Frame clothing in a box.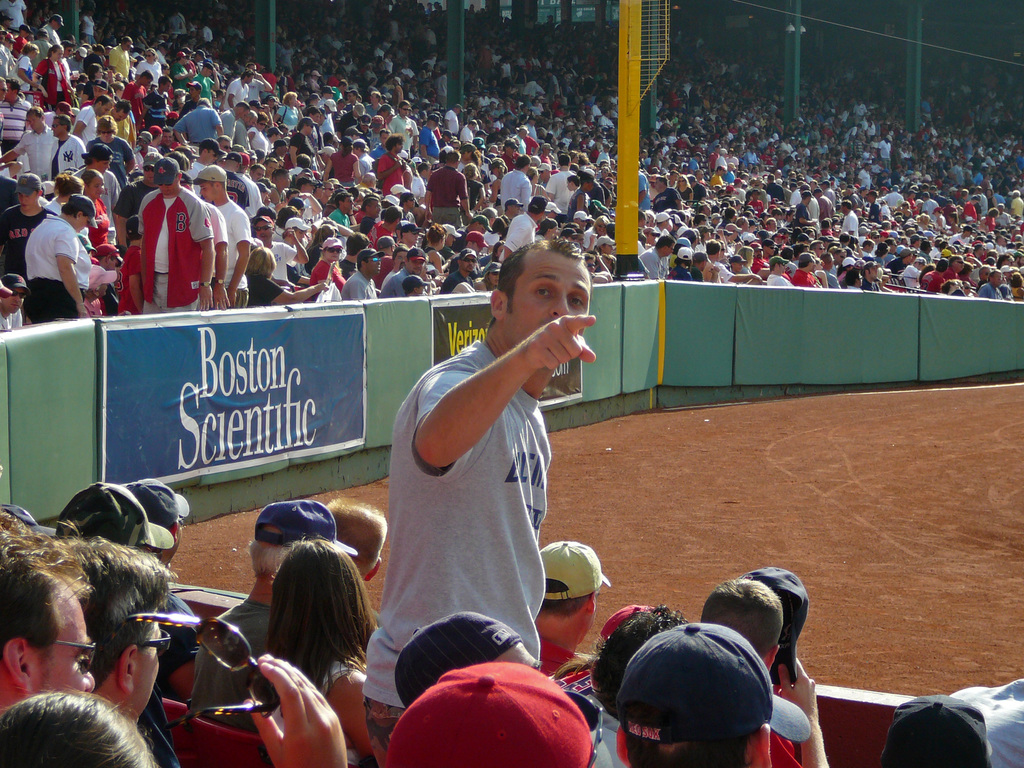
<box>587,692,628,767</box>.
